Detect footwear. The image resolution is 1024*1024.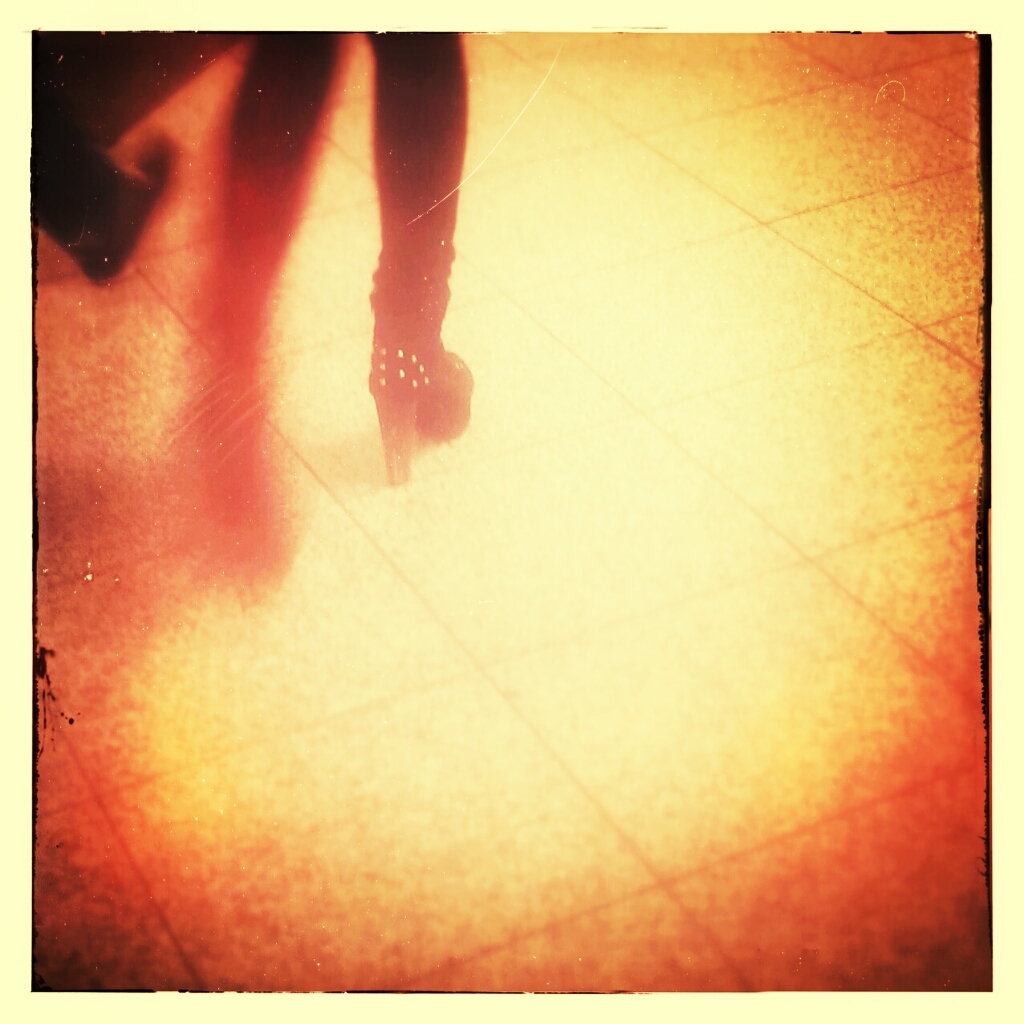
(x1=380, y1=341, x2=479, y2=481).
